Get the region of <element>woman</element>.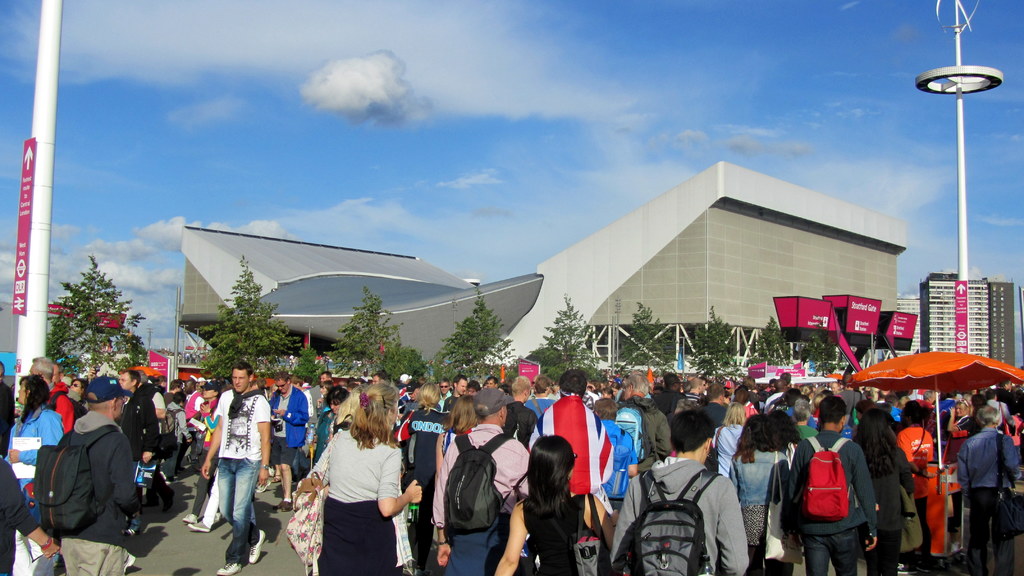
(left=437, top=390, right=483, bottom=477).
